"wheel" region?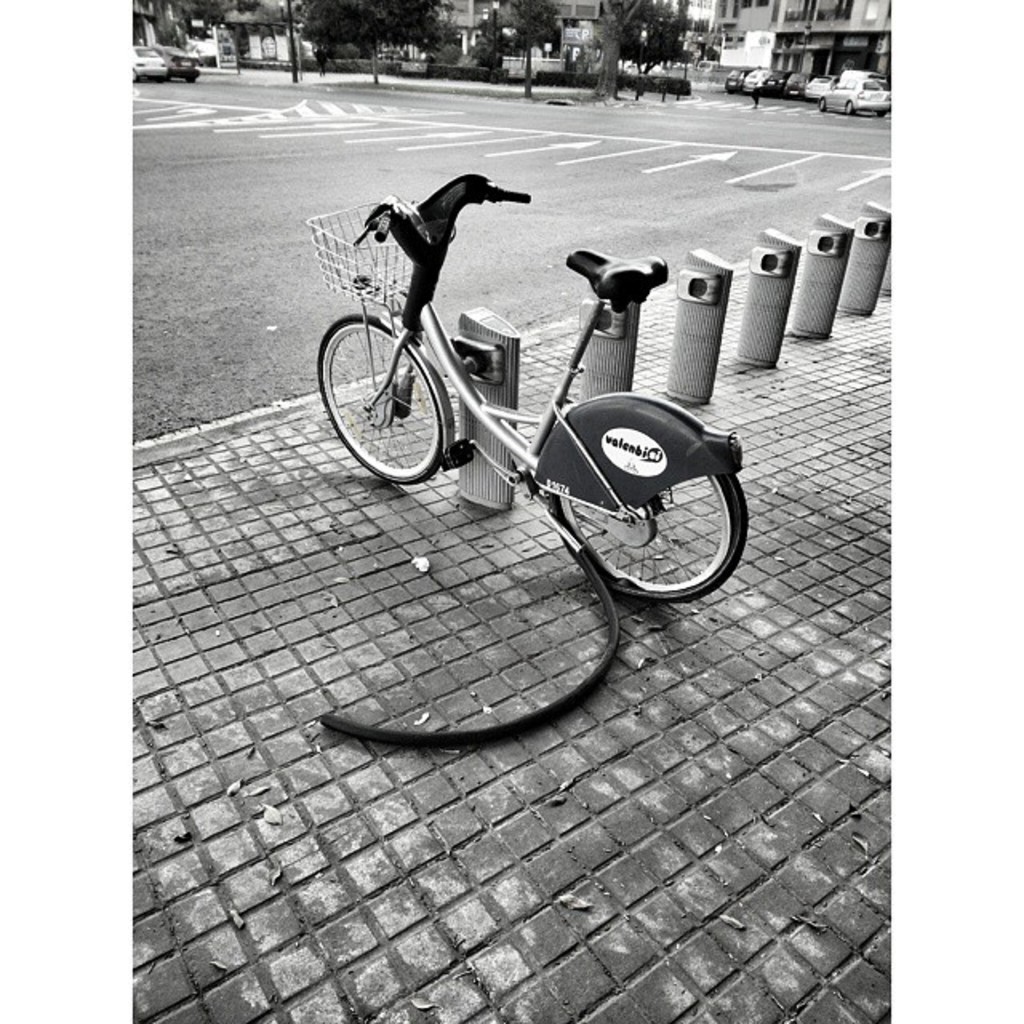
187/77/192/78
